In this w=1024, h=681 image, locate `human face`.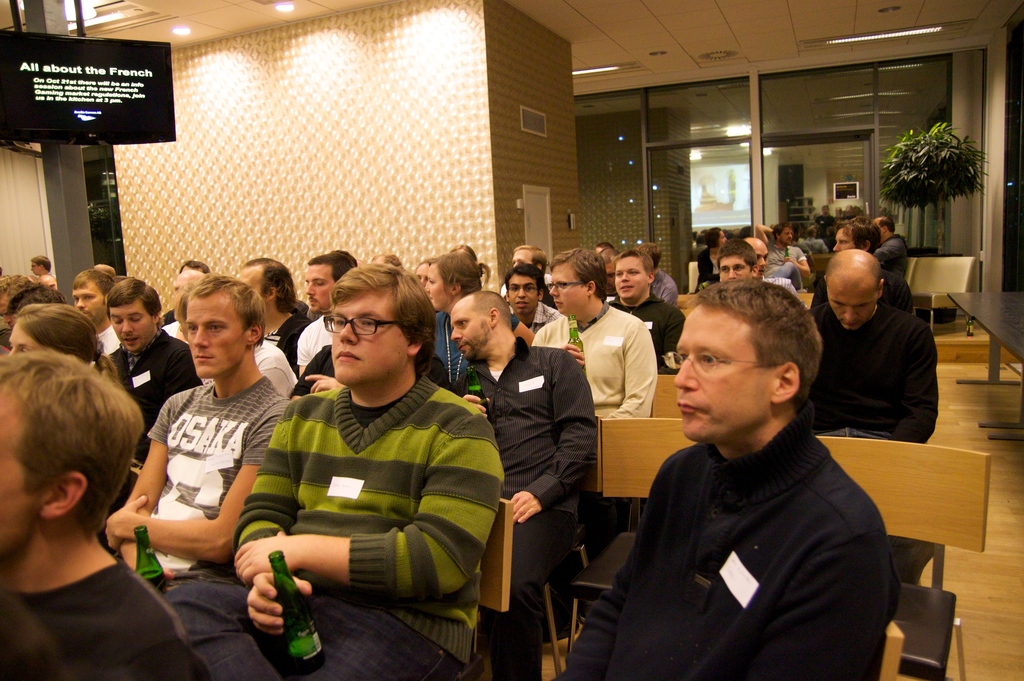
Bounding box: left=512, top=248, right=532, bottom=268.
